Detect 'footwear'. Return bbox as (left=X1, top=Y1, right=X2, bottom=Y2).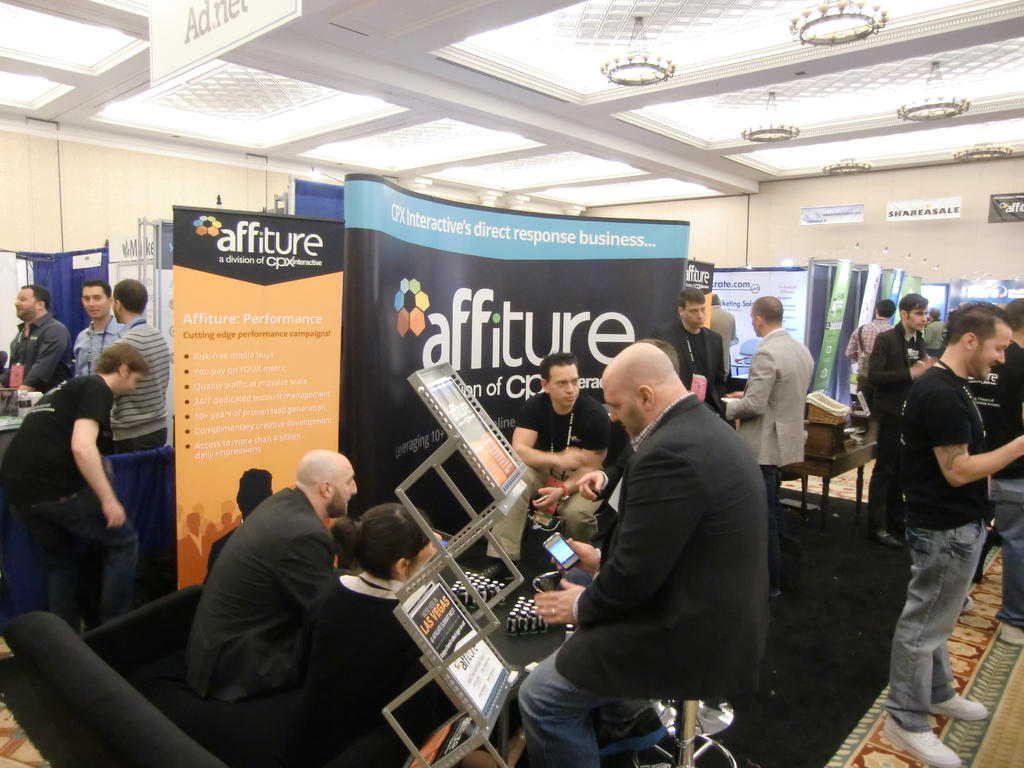
(left=999, top=621, right=1023, bottom=650).
